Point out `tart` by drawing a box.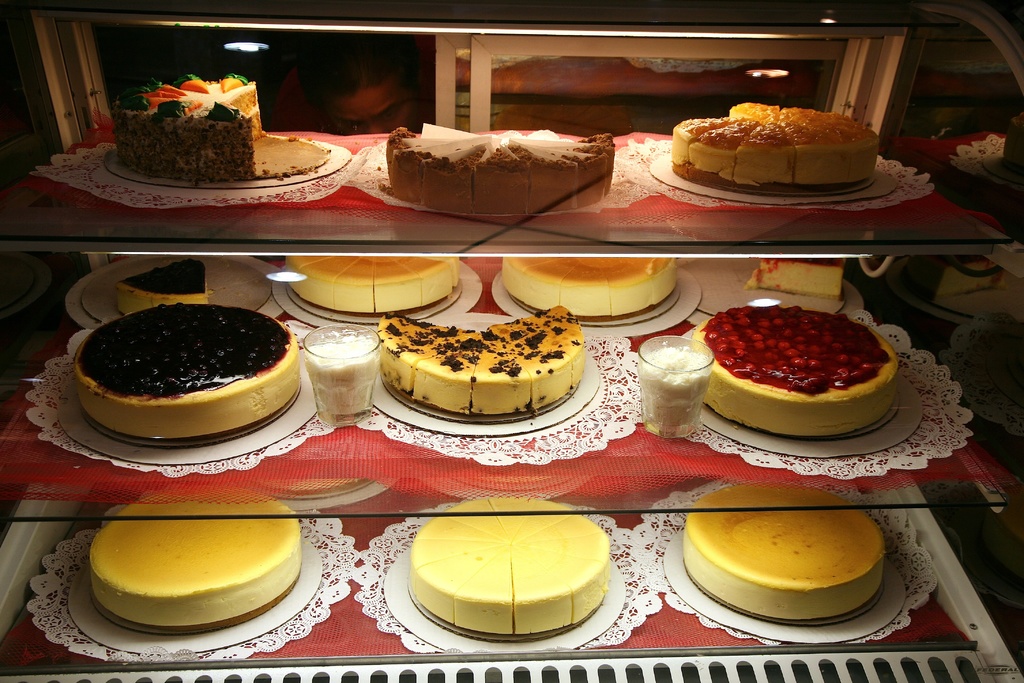
(668,100,884,201).
